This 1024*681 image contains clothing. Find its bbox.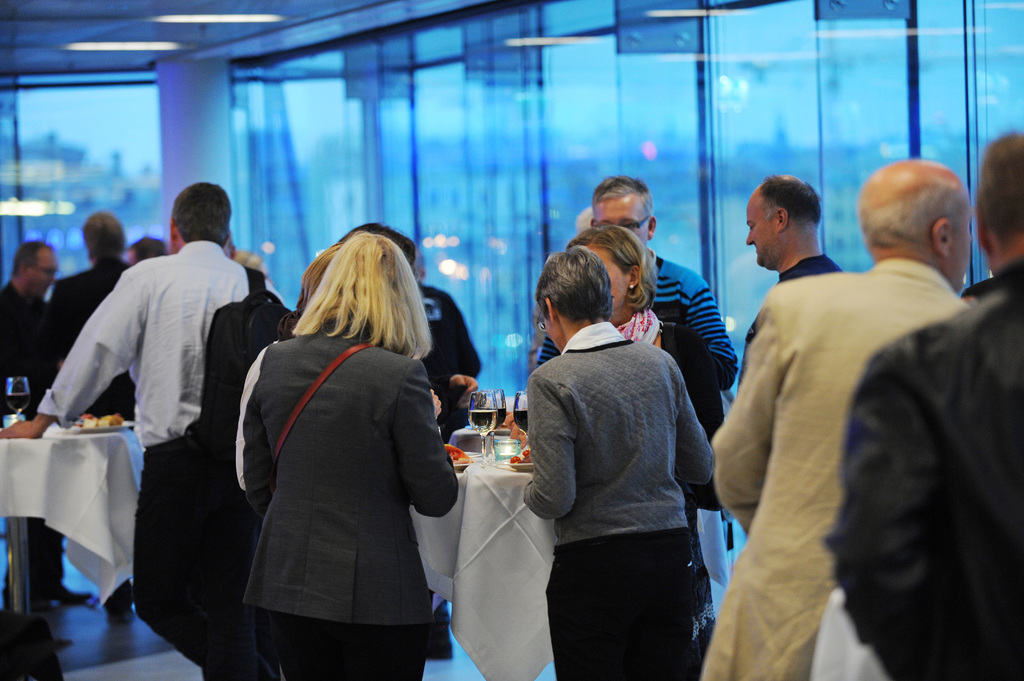
l=740, t=250, r=844, b=355.
